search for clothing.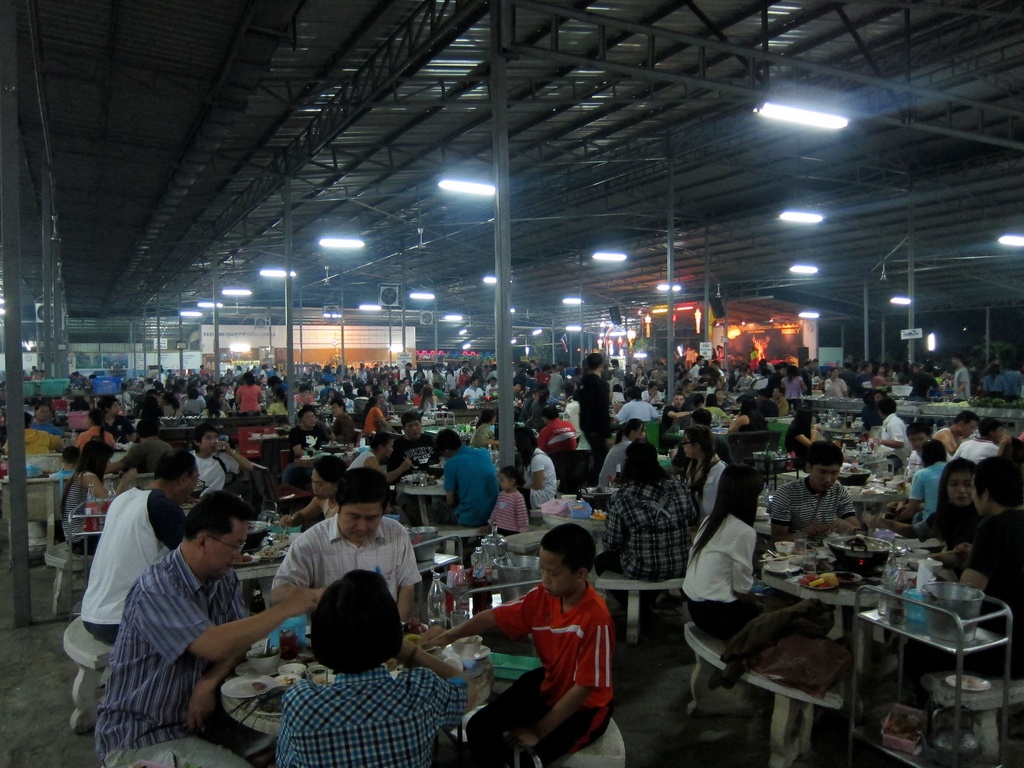
Found at region(678, 513, 773, 632).
